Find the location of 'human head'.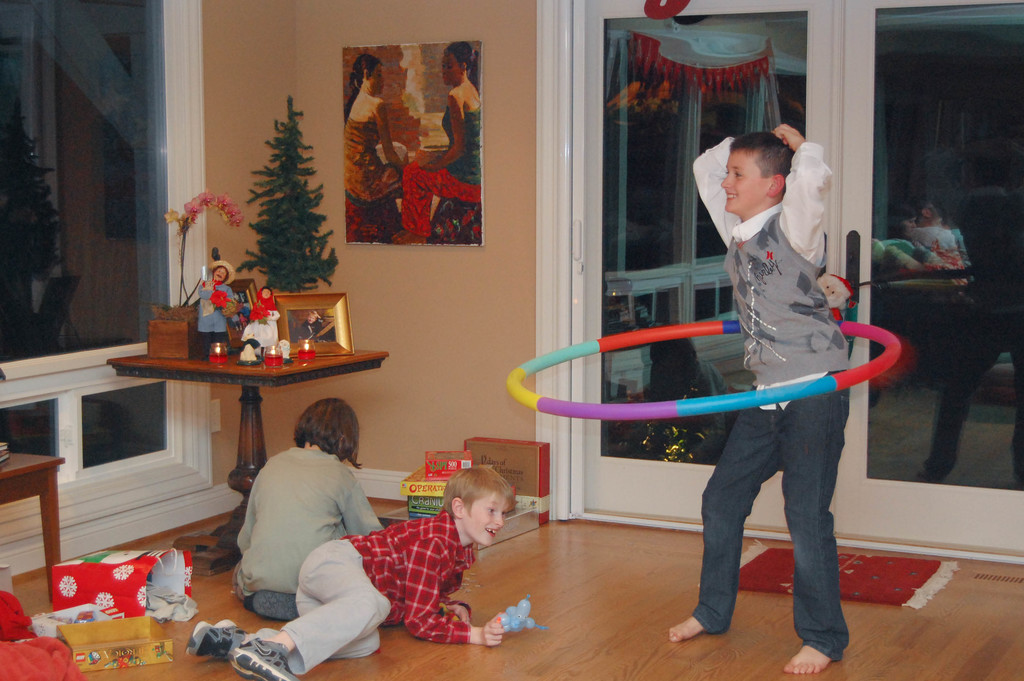
Location: <region>296, 398, 356, 450</region>.
